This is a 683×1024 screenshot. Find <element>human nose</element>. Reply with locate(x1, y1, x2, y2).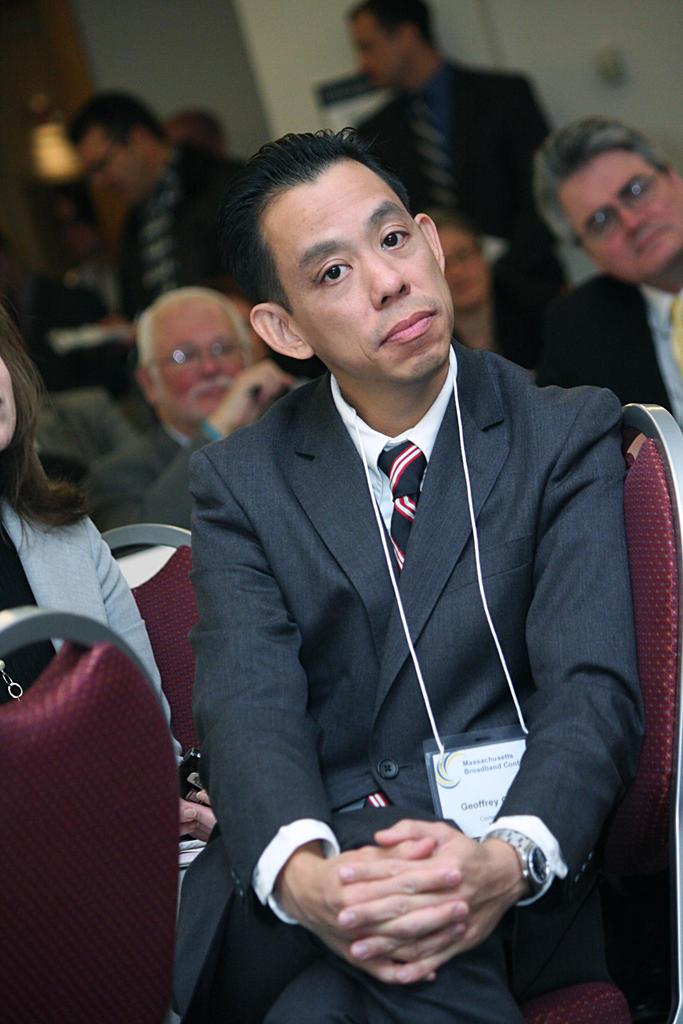
locate(195, 349, 226, 376).
